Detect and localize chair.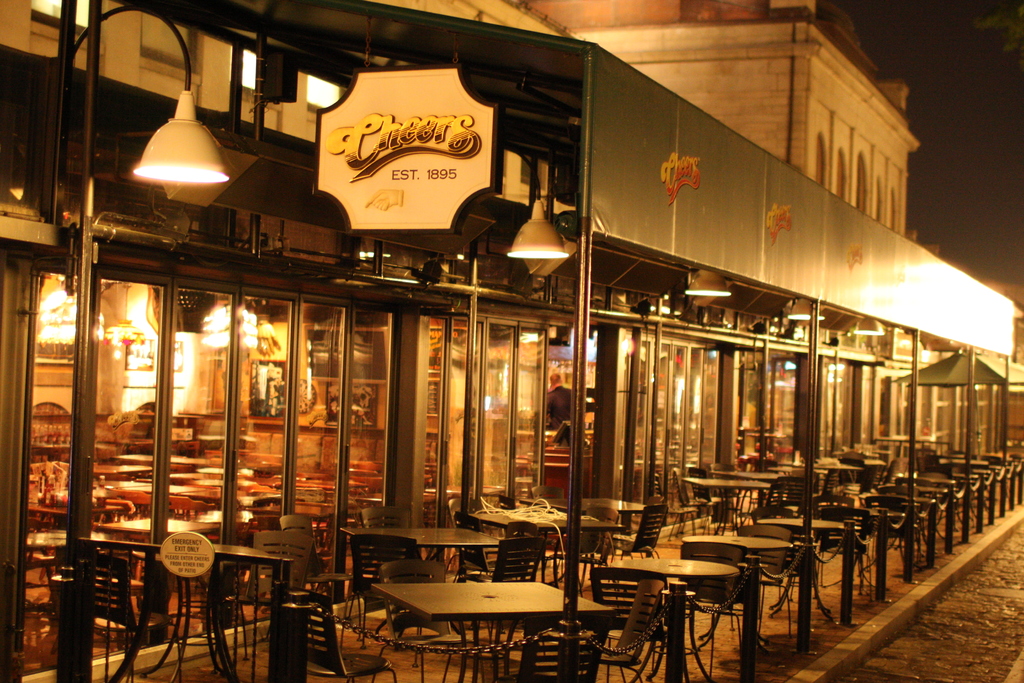
Localized at [352,536,422,654].
